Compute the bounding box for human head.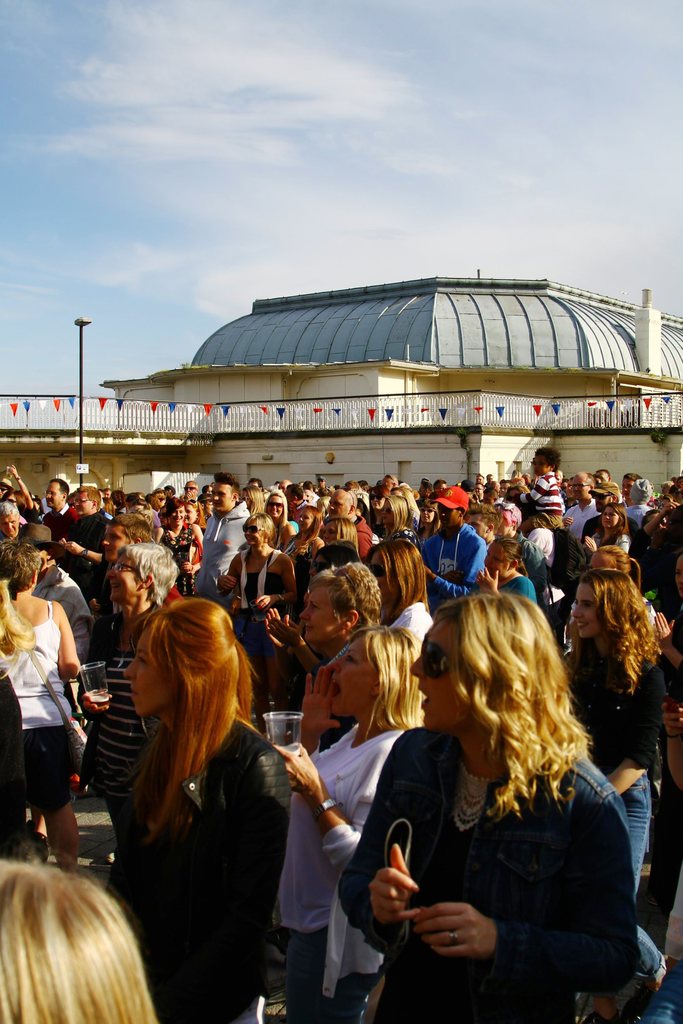
x1=590 y1=545 x2=634 y2=574.
